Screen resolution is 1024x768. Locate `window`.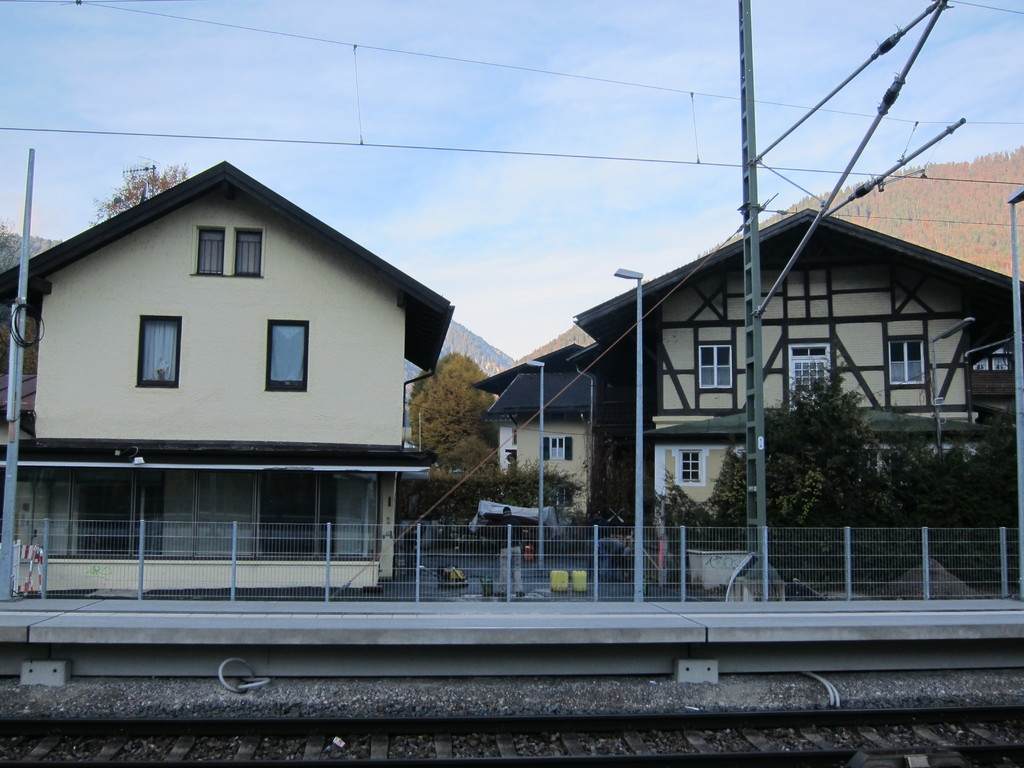
bbox=[0, 471, 379, 559].
